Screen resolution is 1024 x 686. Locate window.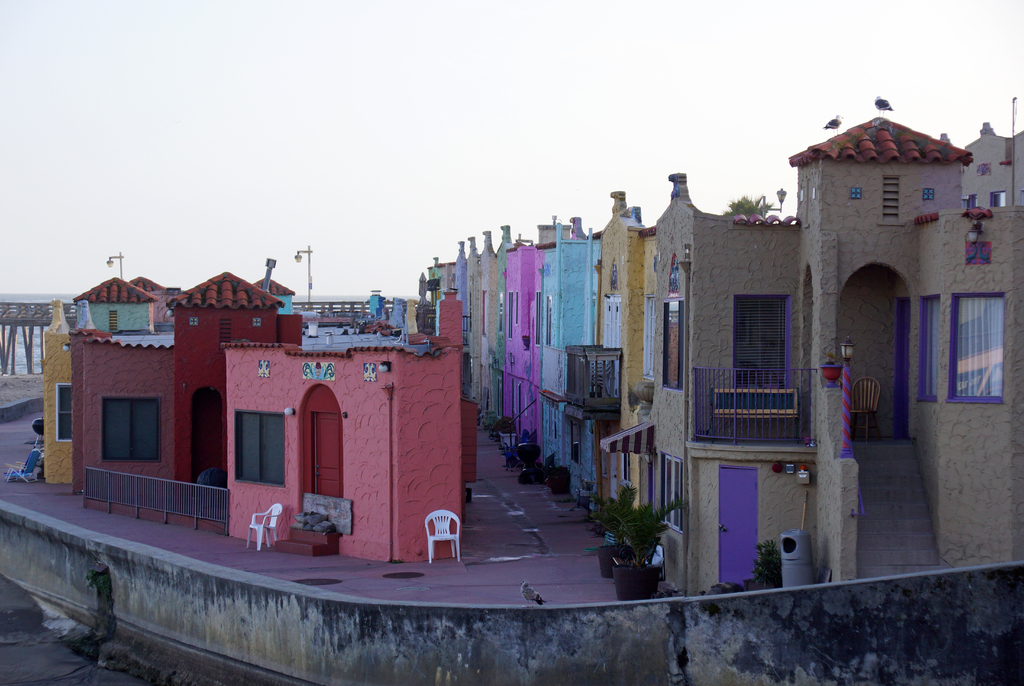
[639,464,656,532].
